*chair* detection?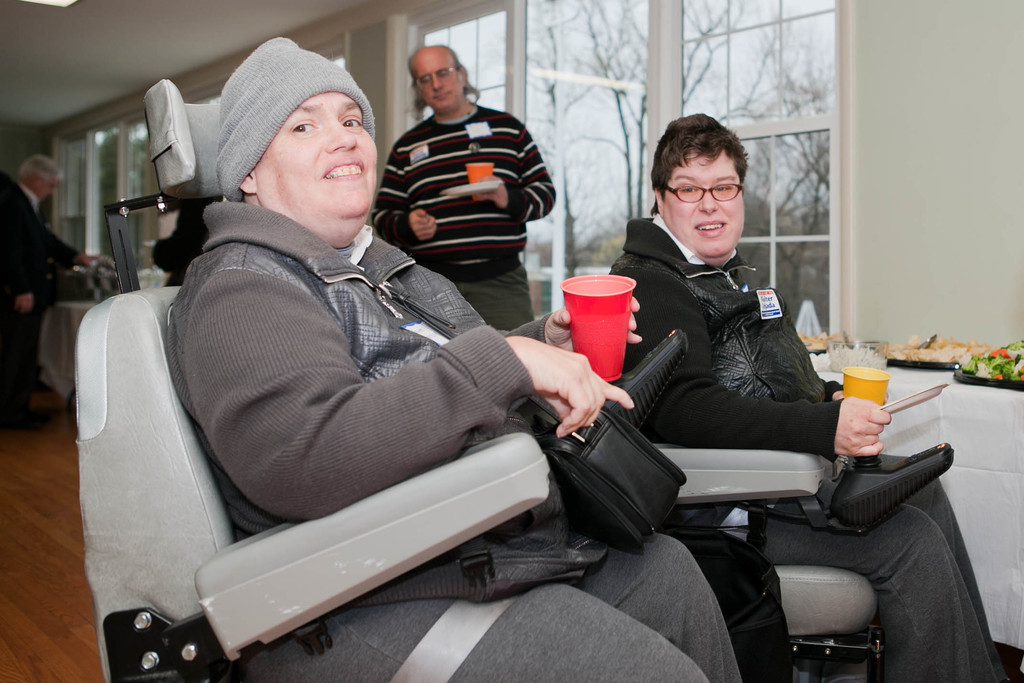
<bbox>525, 397, 893, 682</bbox>
